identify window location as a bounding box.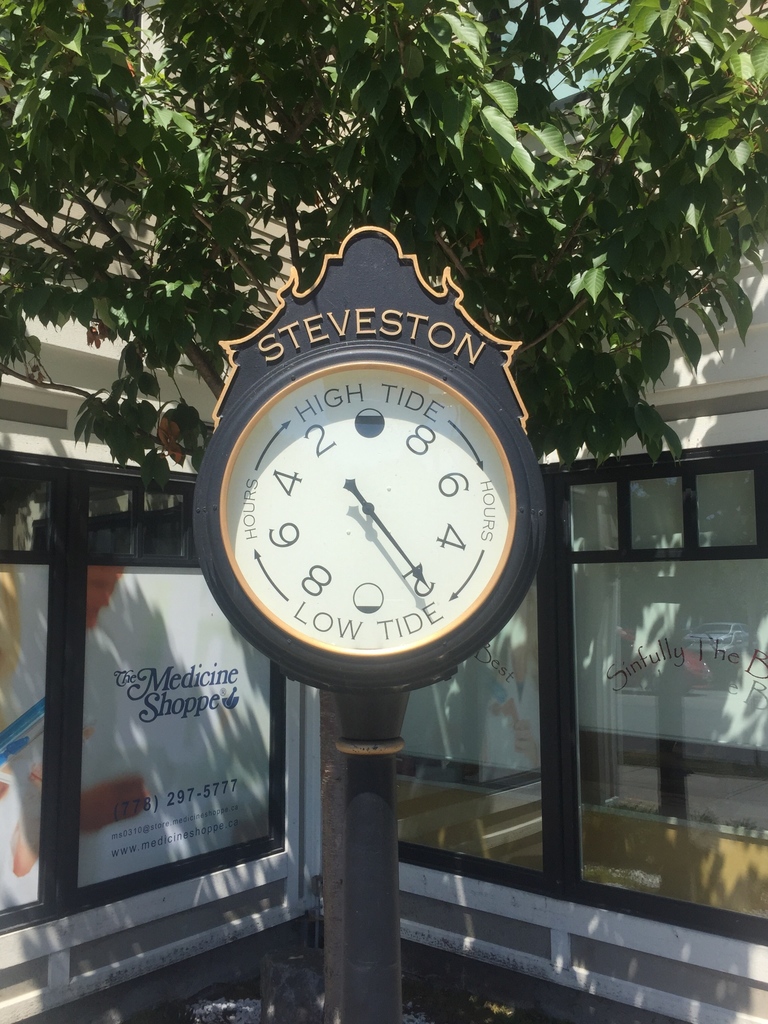
{"x1": 572, "y1": 449, "x2": 767, "y2": 918}.
